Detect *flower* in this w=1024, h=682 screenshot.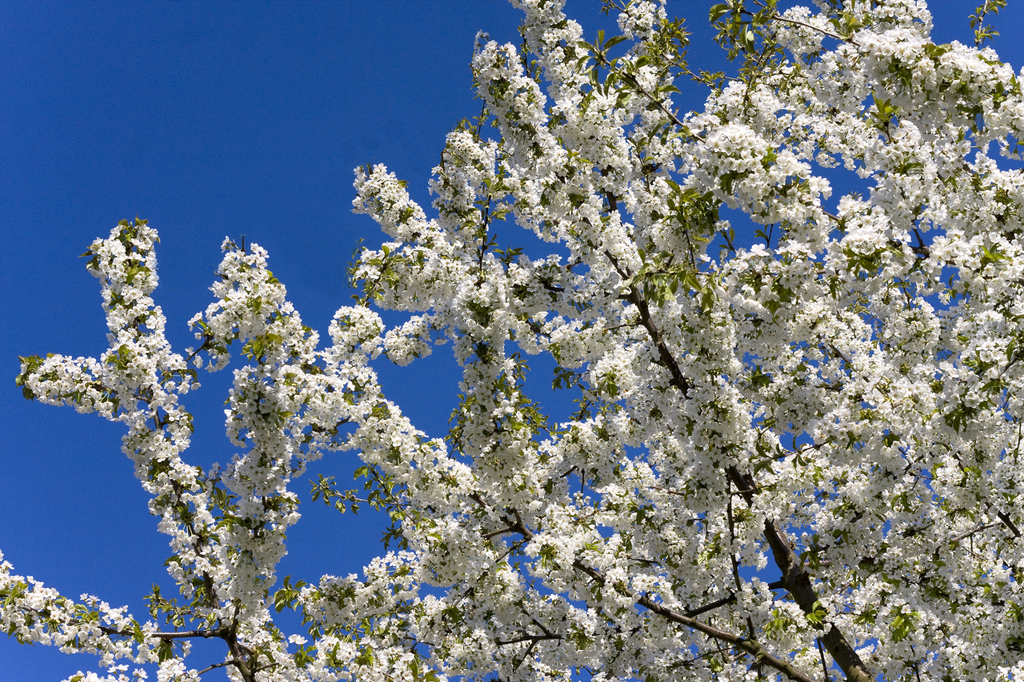
Detection: {"left": 186, "top": 668, "right": 199, "bottom": 678}.
